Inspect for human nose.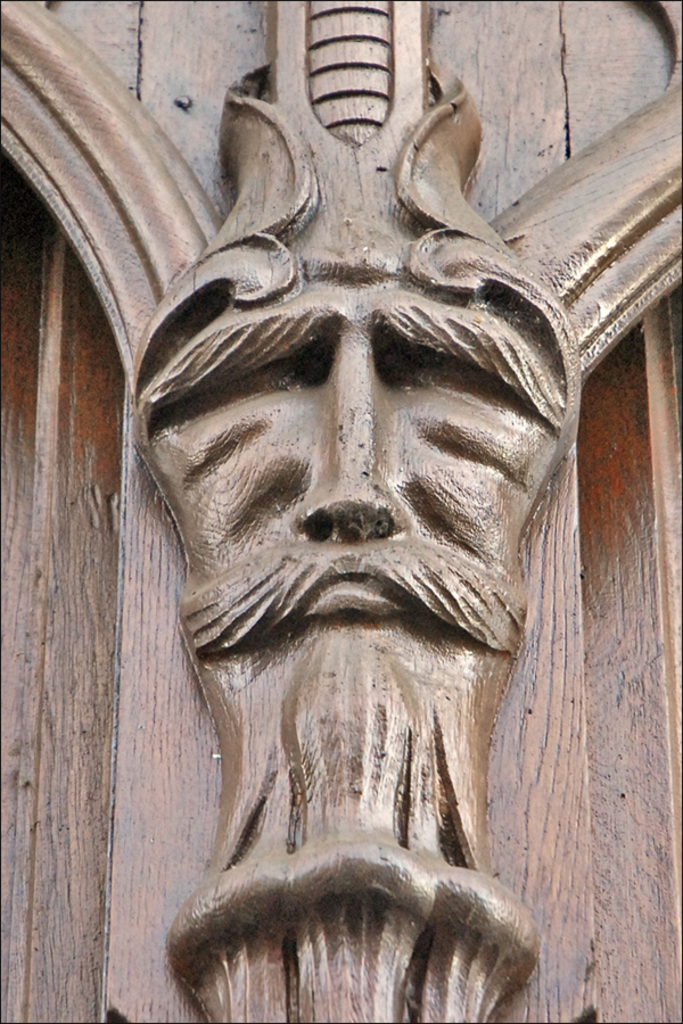
Inspection: region(294, 377, 397, 546).
